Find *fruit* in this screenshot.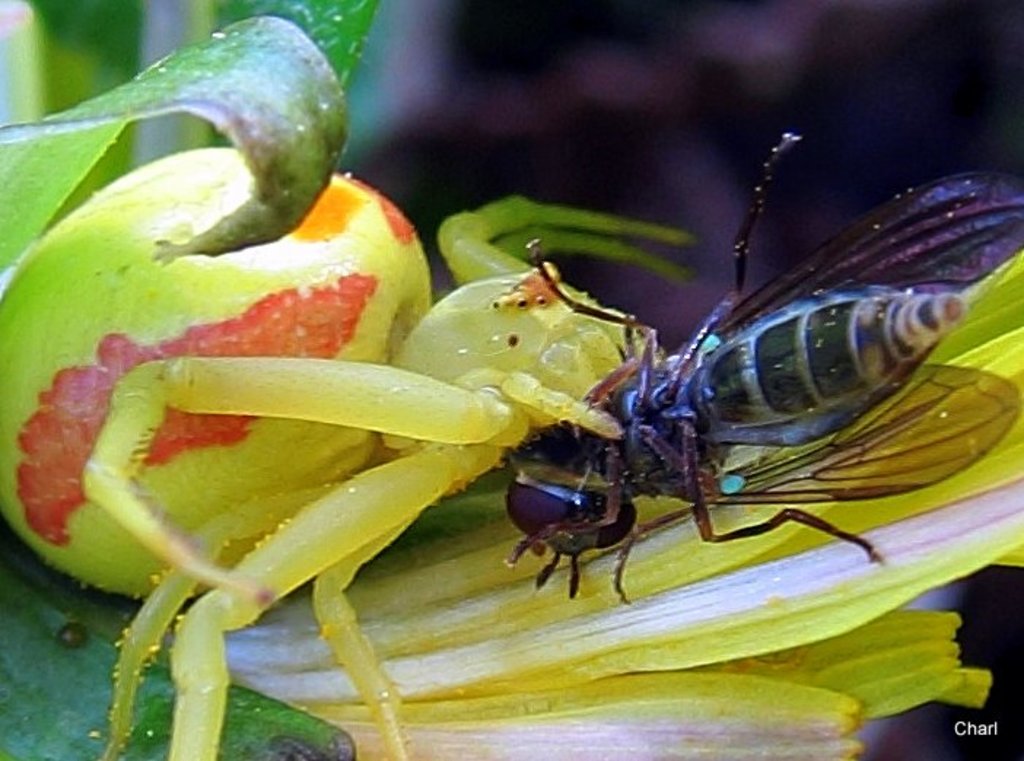
The bounding box for *fruit* is [0, 144, 435, 599].
